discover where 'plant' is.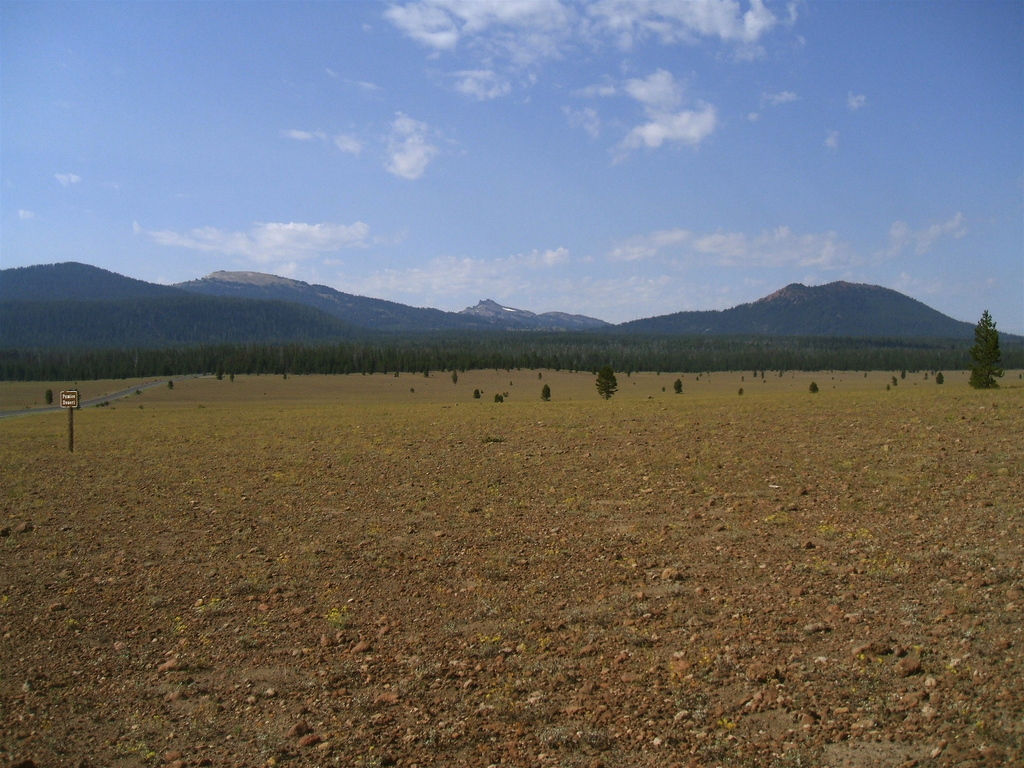
Discovered at rect(396, 371, 401, 376).
